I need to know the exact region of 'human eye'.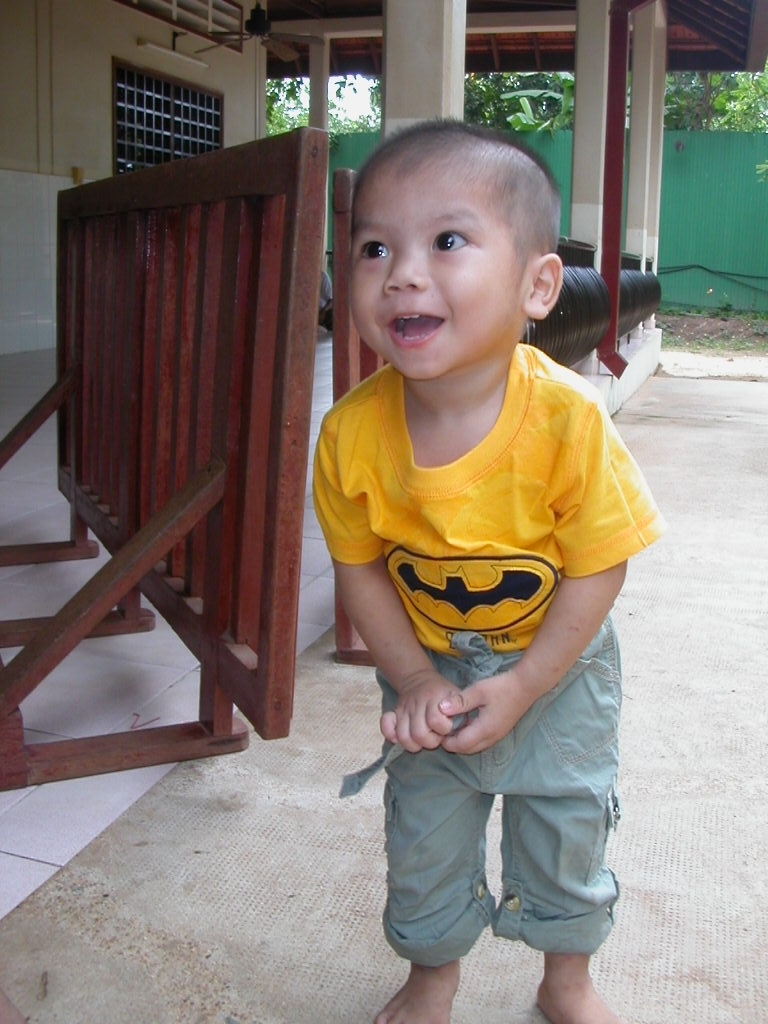
Region: <bbox>426, 229, 466, 249</bbox>.
